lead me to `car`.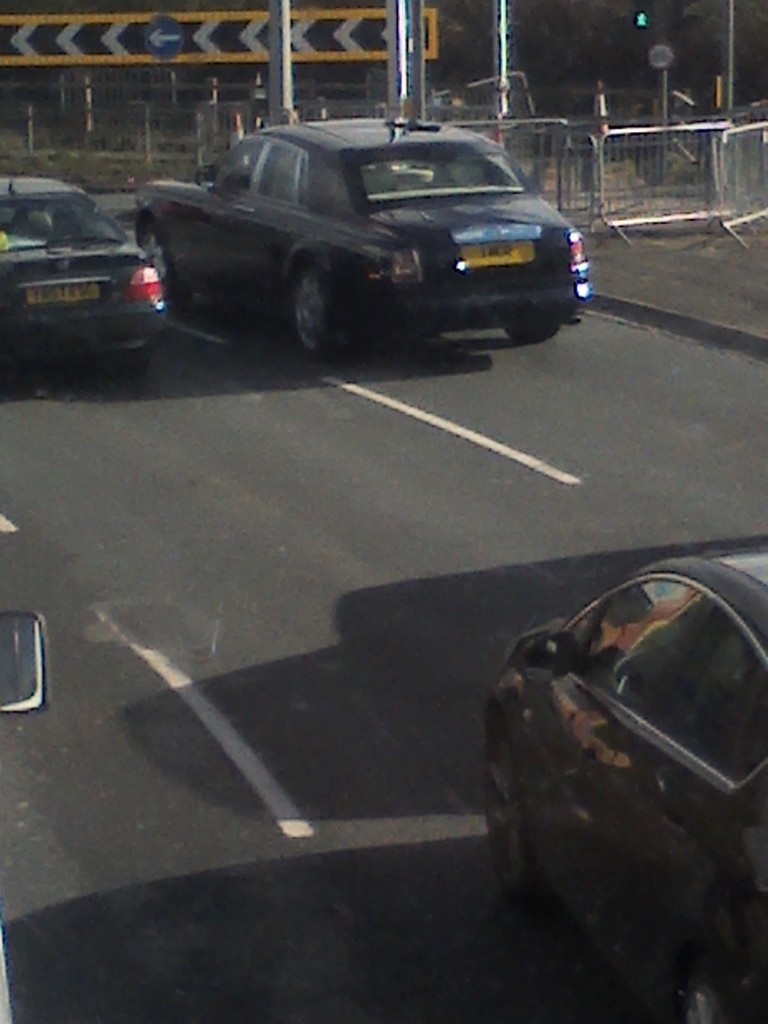
Lead to <box>486,554,767,1023</box>.
